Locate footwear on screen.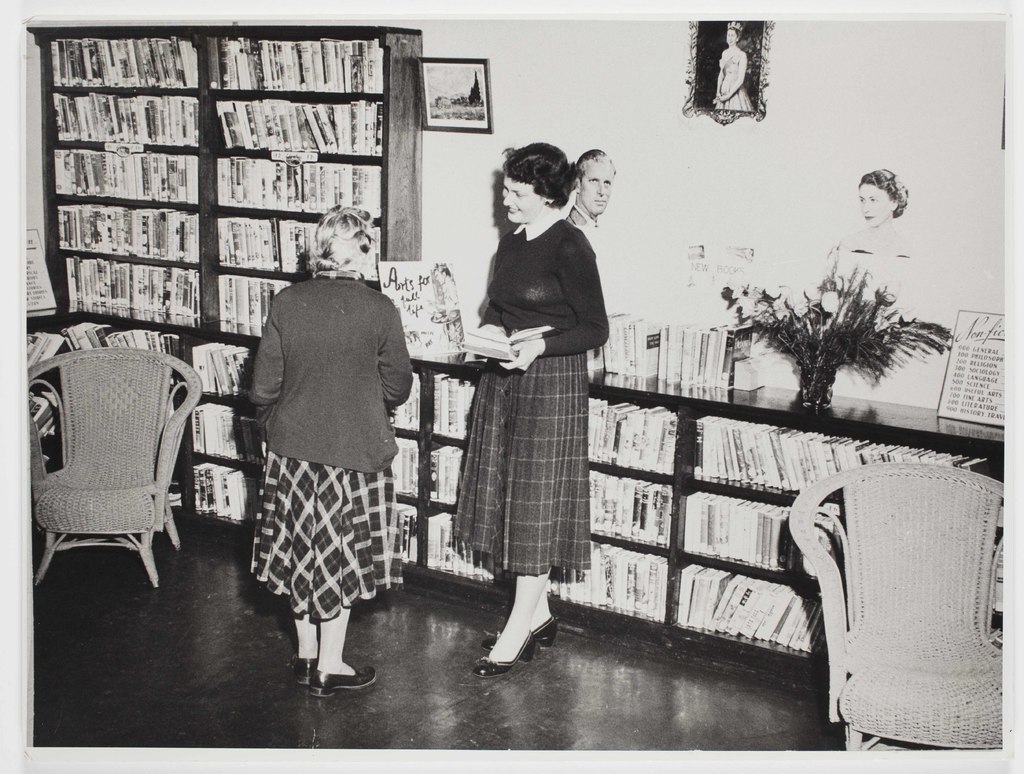
On screen at select_region(322, 662, 380, 696).
